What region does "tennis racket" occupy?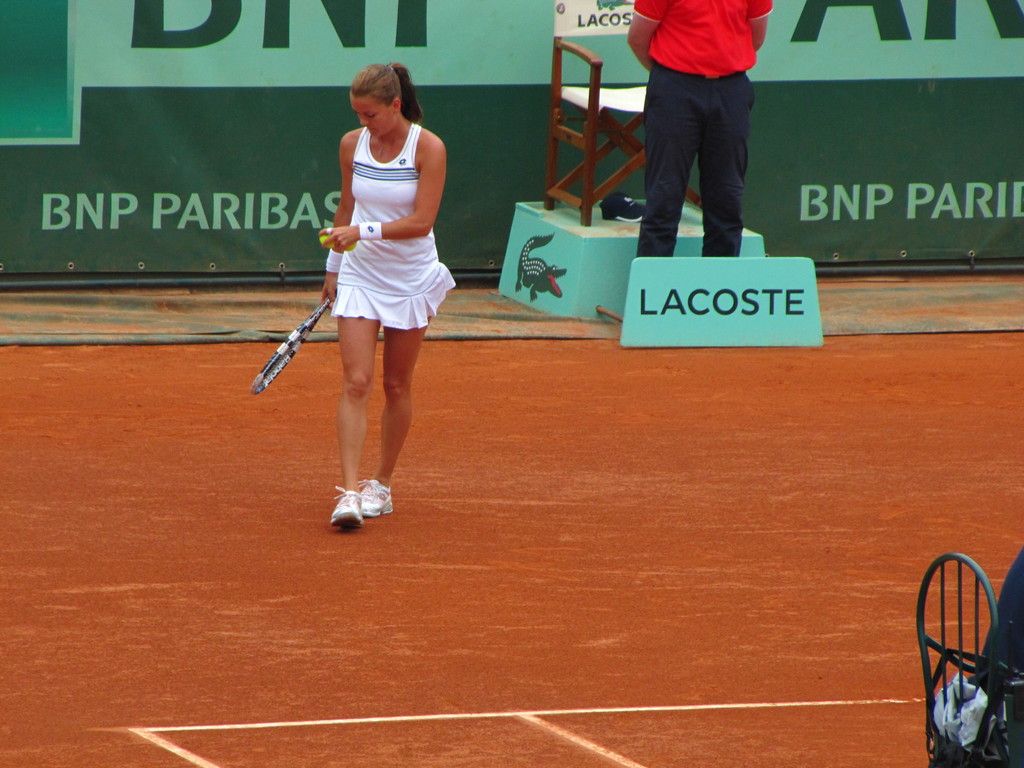
Rect(247, 285, 338, 396).
